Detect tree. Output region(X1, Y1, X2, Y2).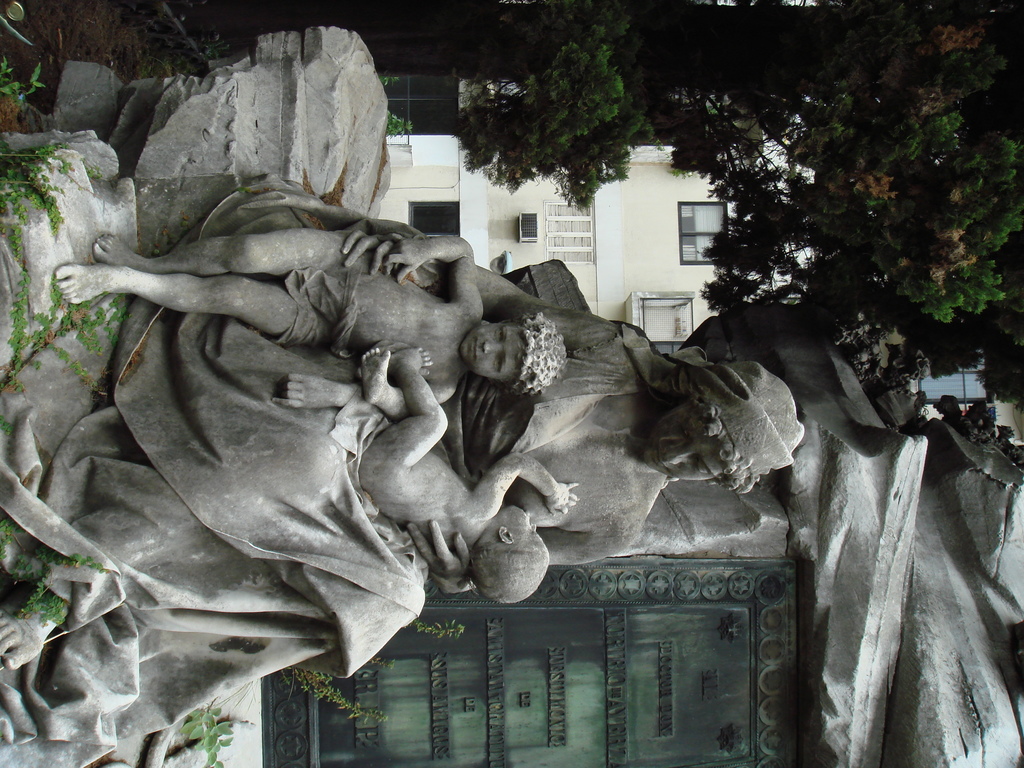
region(0, 0, 1023, 412).
